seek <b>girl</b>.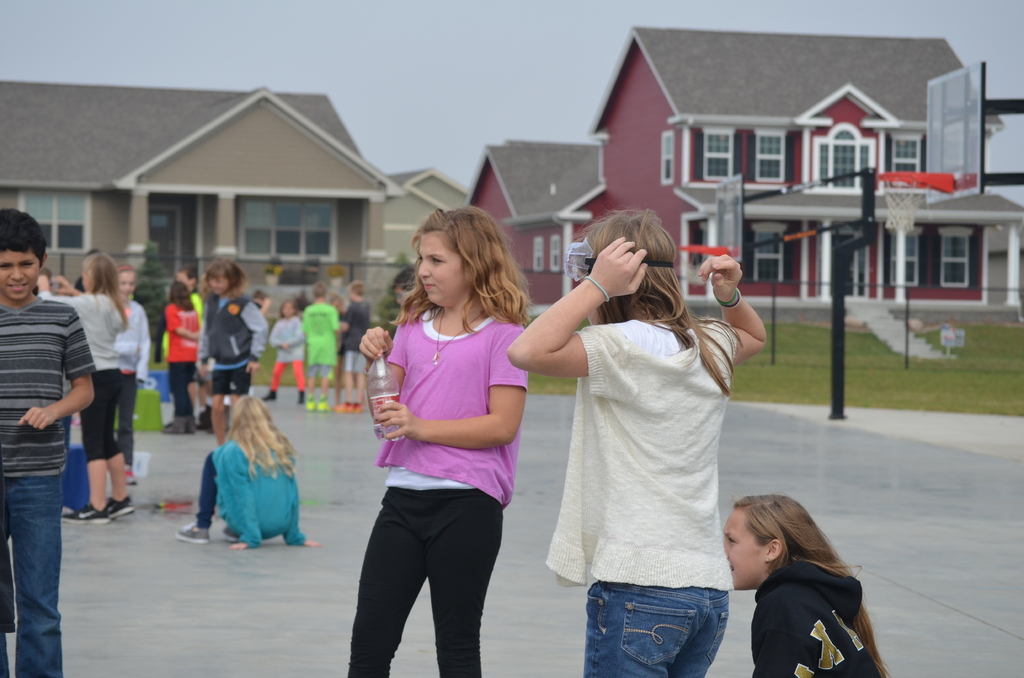
pyautogui.locateOnScreen(724, 494, 882, 677).
